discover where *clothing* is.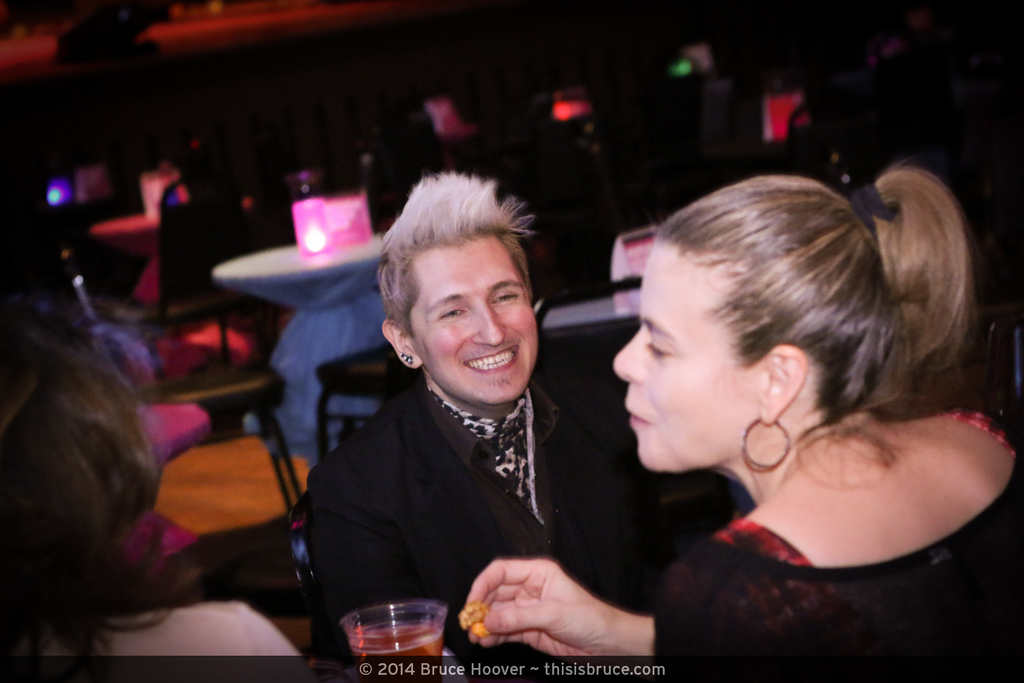
Discovered at 283/303/667/659.
